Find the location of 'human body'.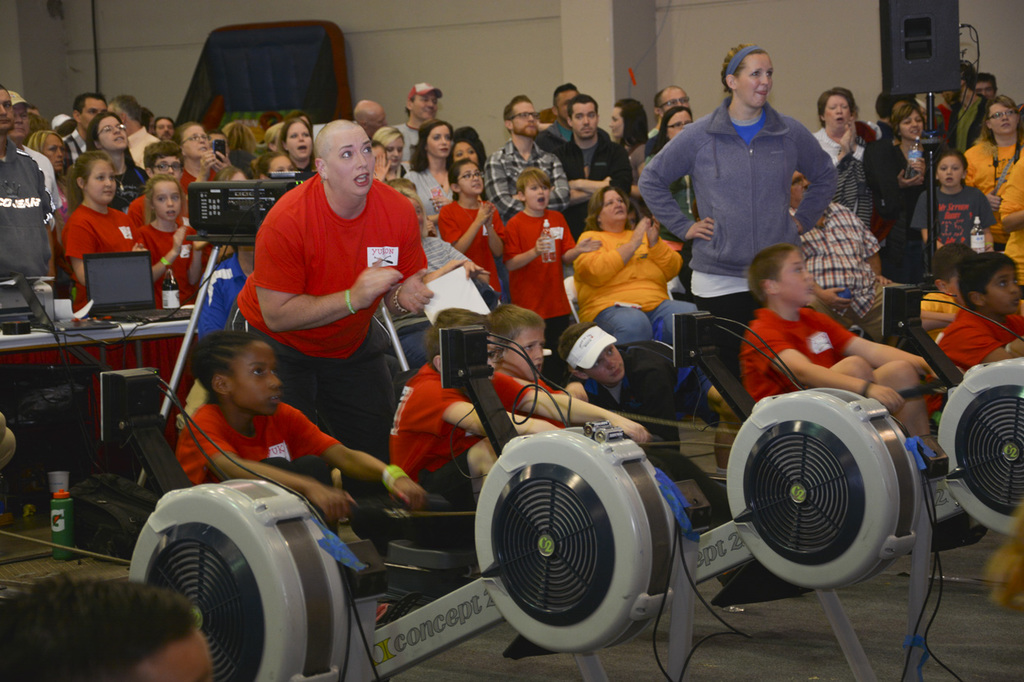
Location: bbox=[633, 98, 833, 327].
